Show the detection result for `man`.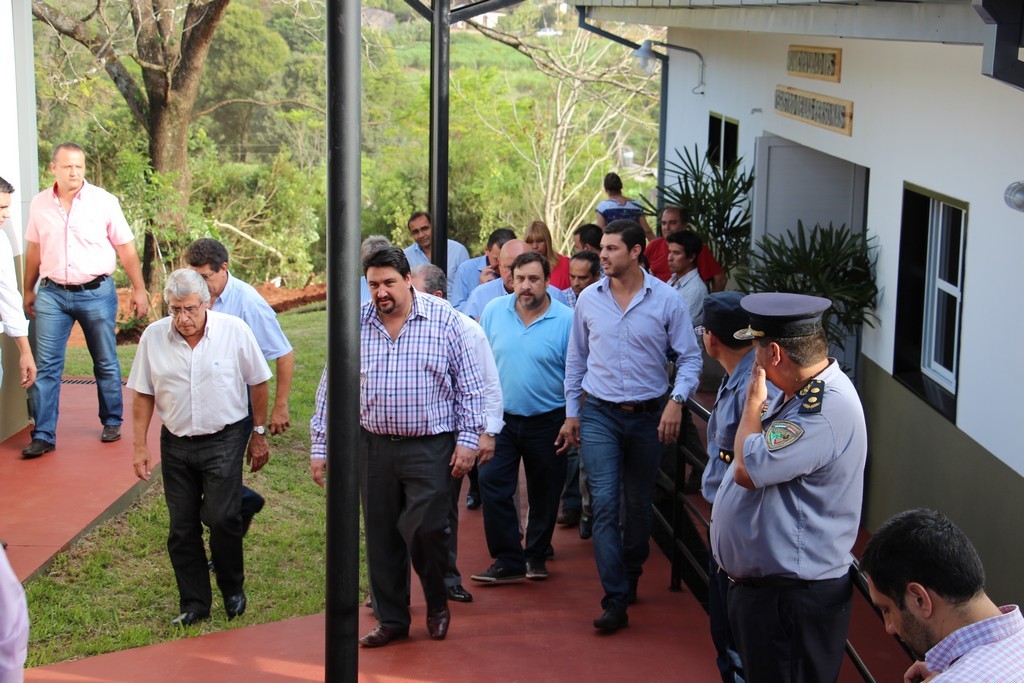
select_region(20, 140, 149, 466).
